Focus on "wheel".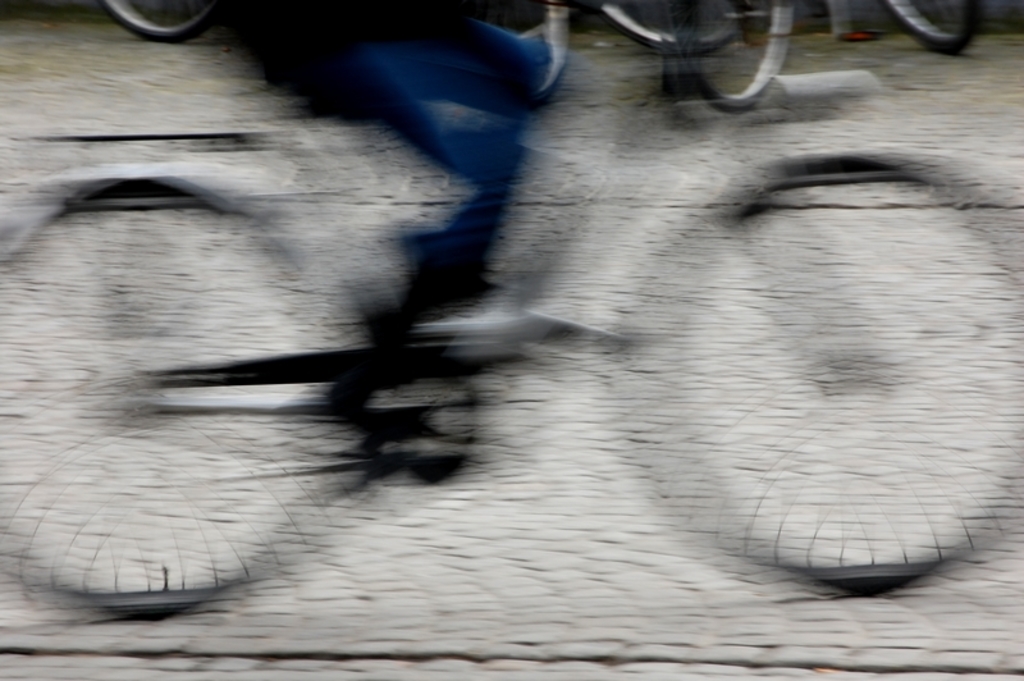
Focused at {"x1": 97, "y1": 0, "x2": 229, "y2": 45}.
